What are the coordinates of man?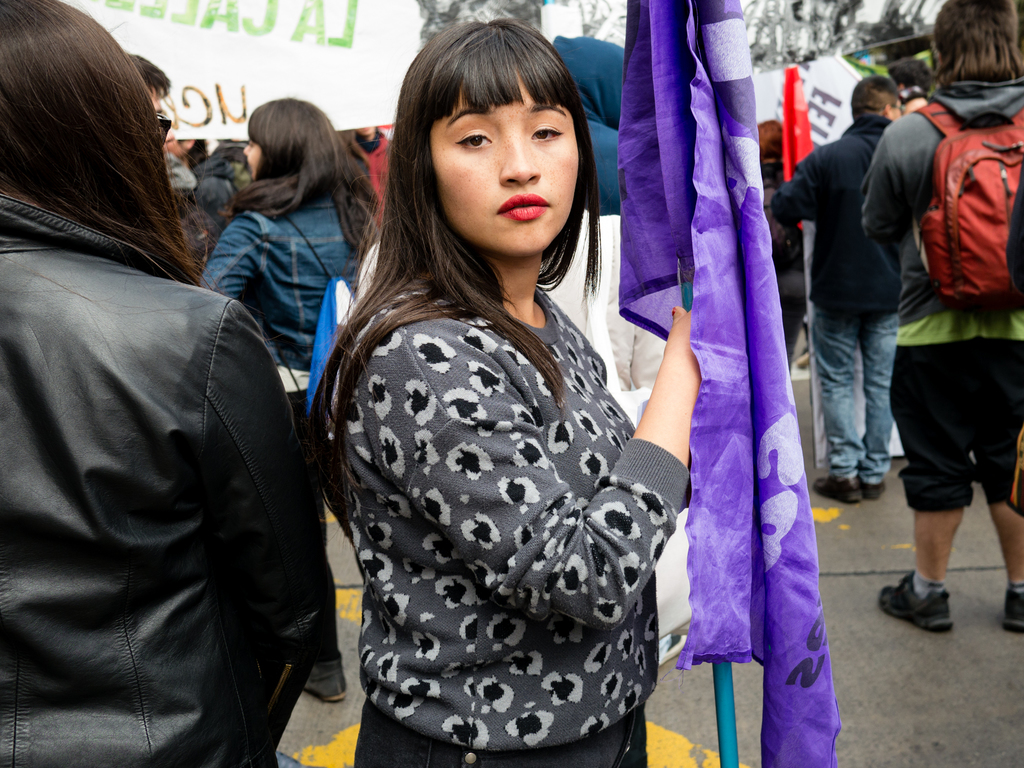
(8, 72, 332, 767).
